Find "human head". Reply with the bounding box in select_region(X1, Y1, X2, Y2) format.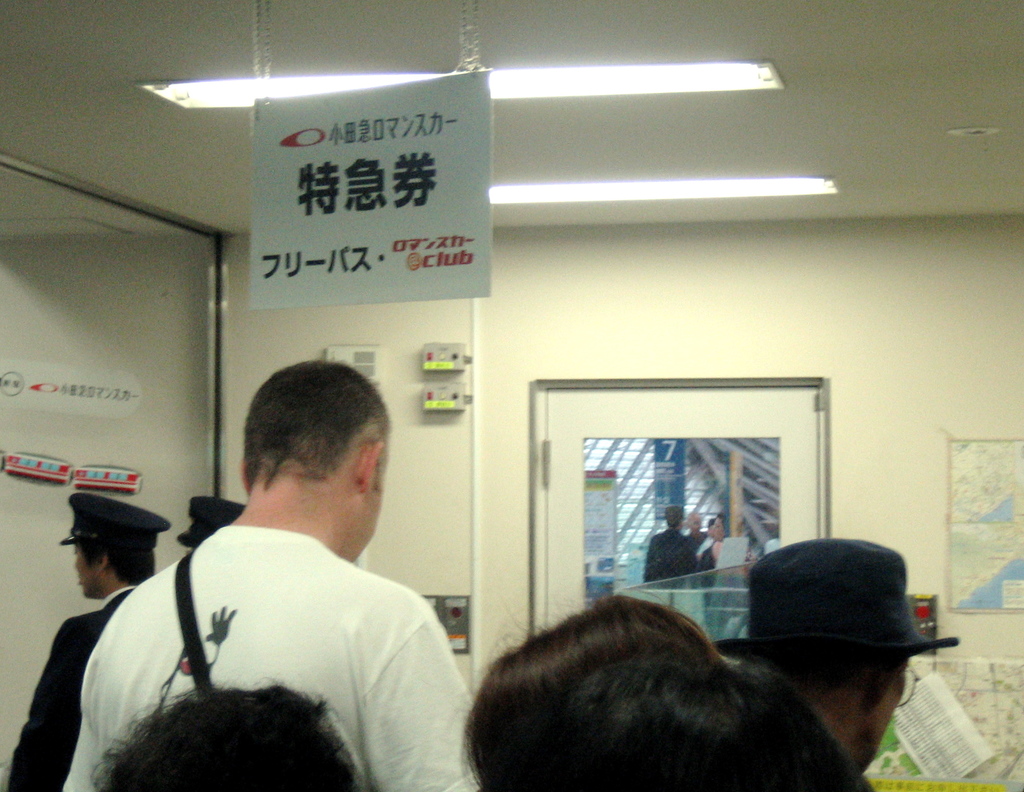
select_region(667, 502, 689, 528).
